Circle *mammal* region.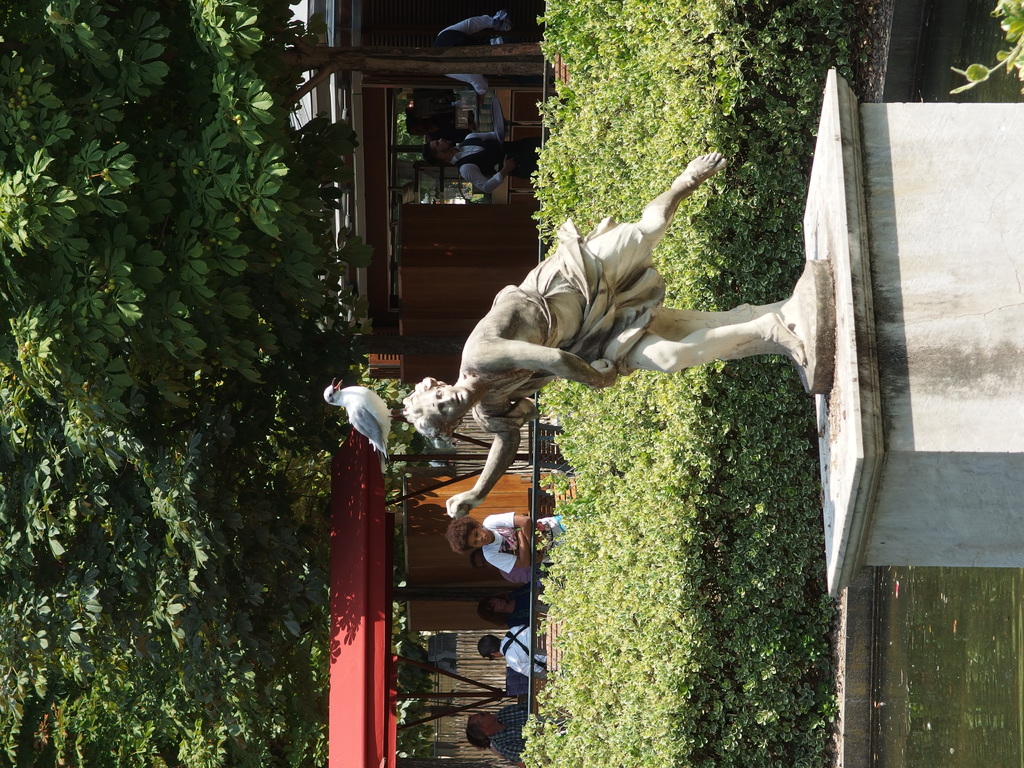
Region: [438,515,566,574].
